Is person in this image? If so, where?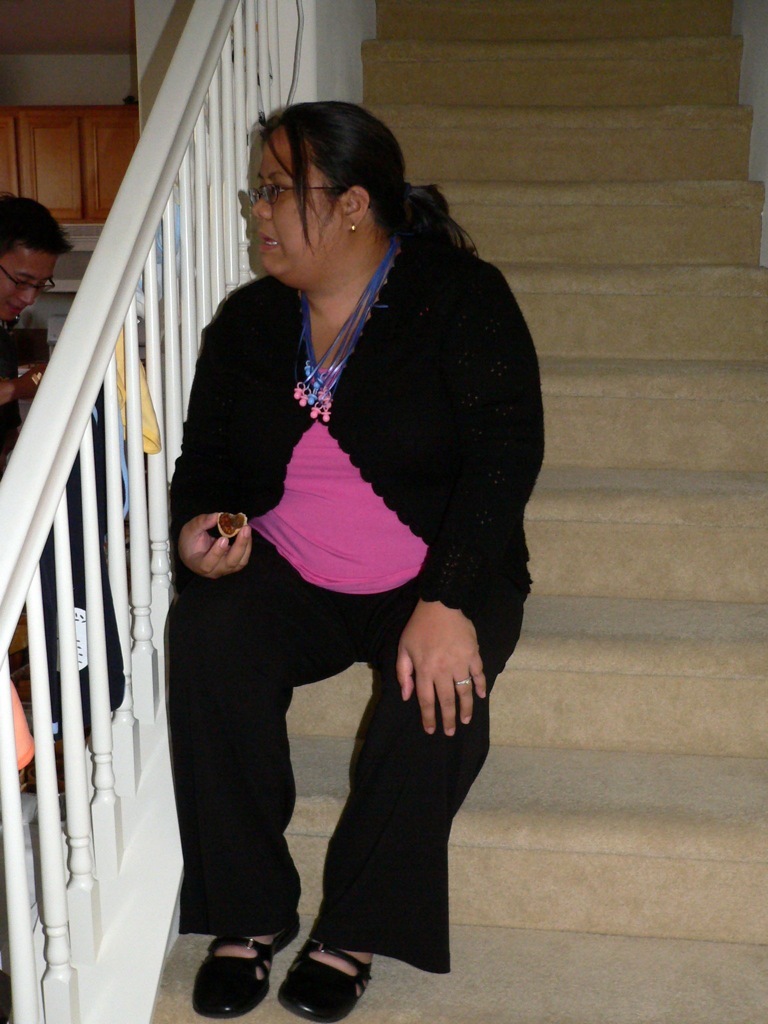
Yes, at {"x1": 0, "y1": 186, "x2": 73, "y2": 476}.
